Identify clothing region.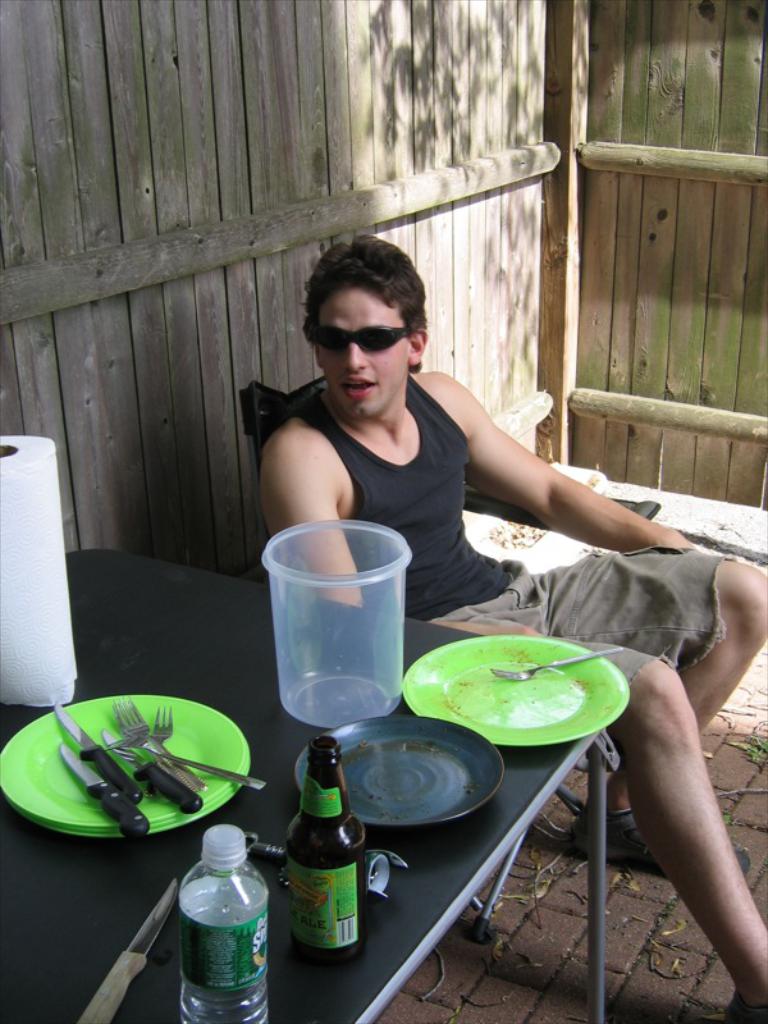
Region: bbox=[287, 367, 732, 692].
